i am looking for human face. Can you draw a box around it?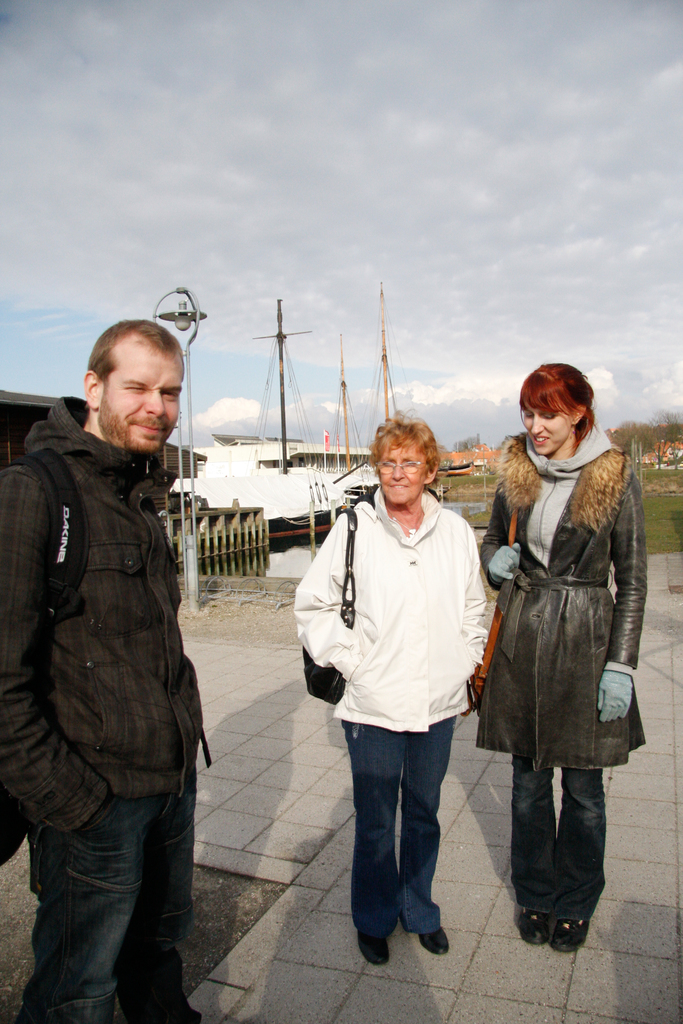
Sure, the bounding box is crop(99, 335, 179, 456).
